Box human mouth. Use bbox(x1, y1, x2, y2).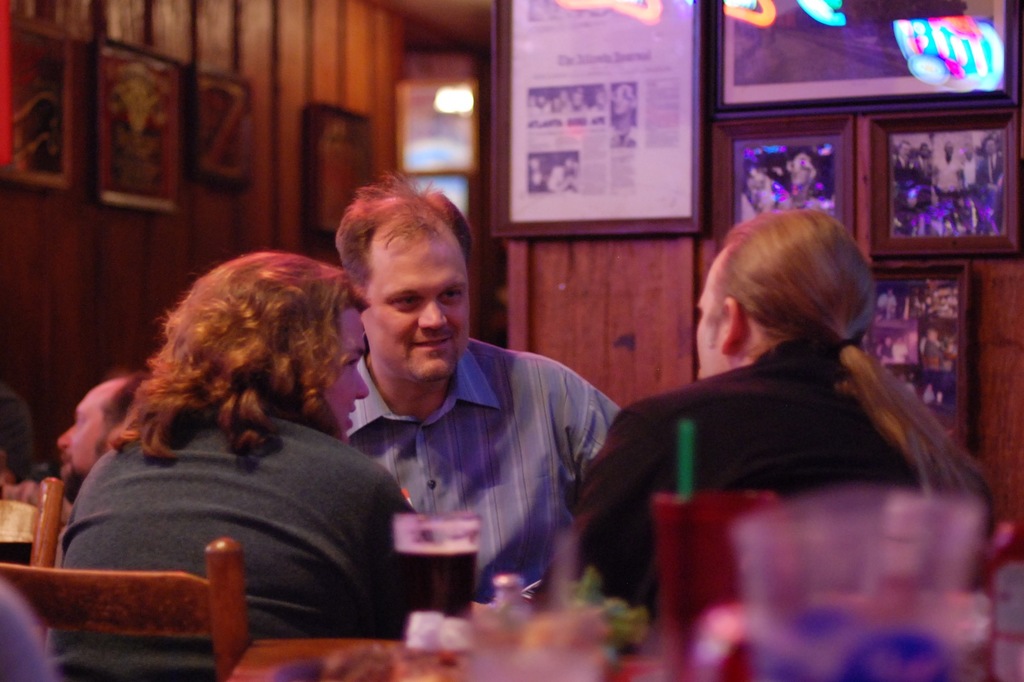
bbox(411, 330, 456, 353).
